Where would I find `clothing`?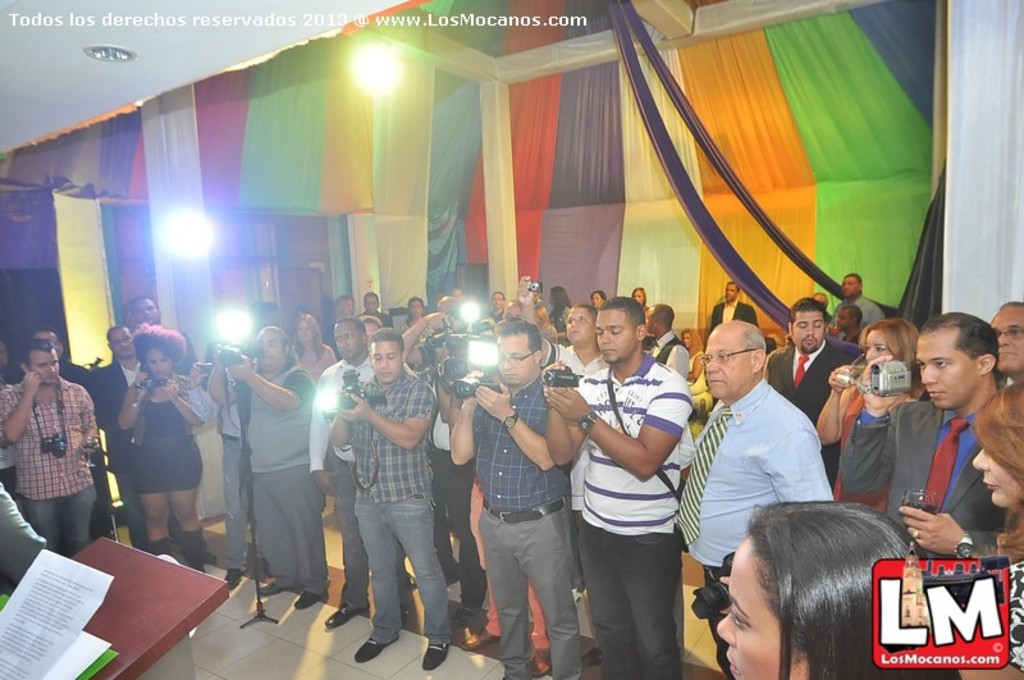
At box=[17, 360, 96, 392].
